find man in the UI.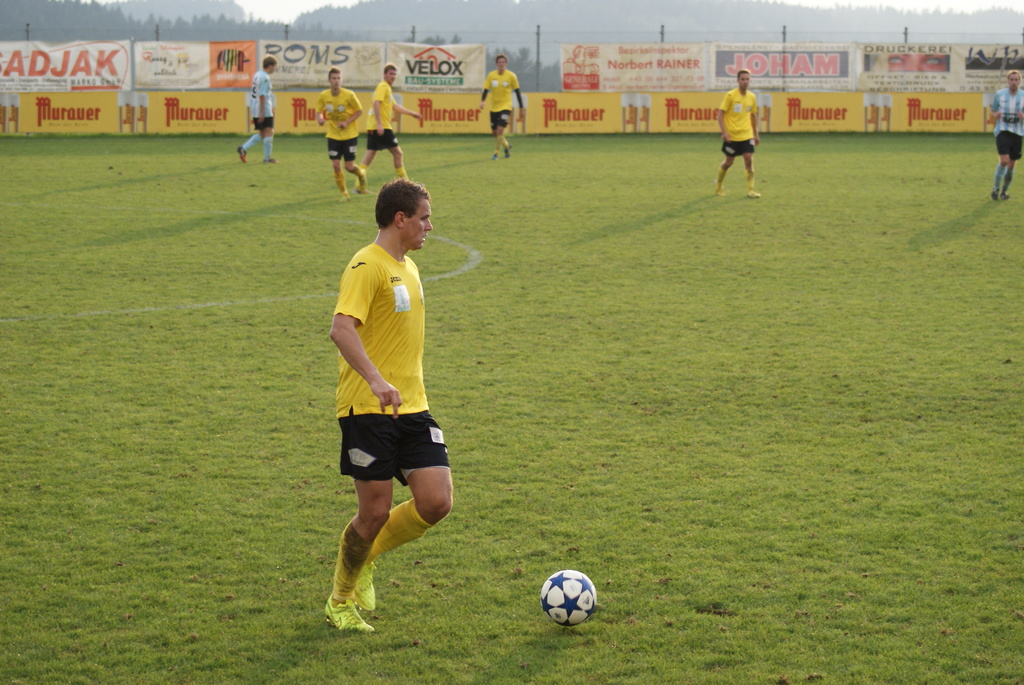
UI element at <region>714, 69, 761, 199</region>.
